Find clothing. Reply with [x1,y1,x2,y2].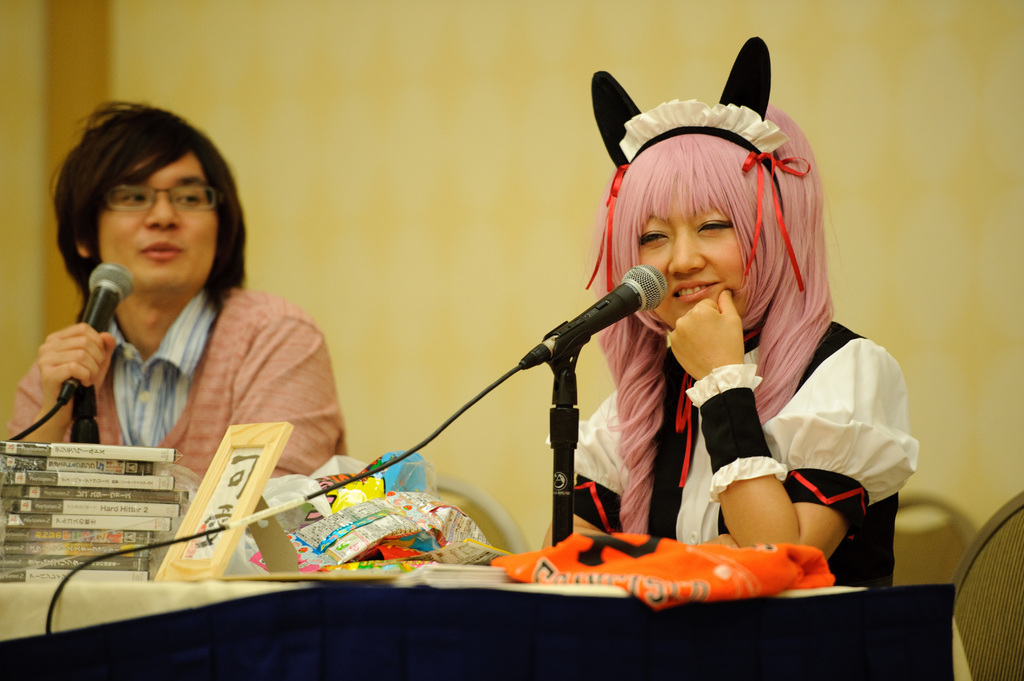
[564,247,923,576].
